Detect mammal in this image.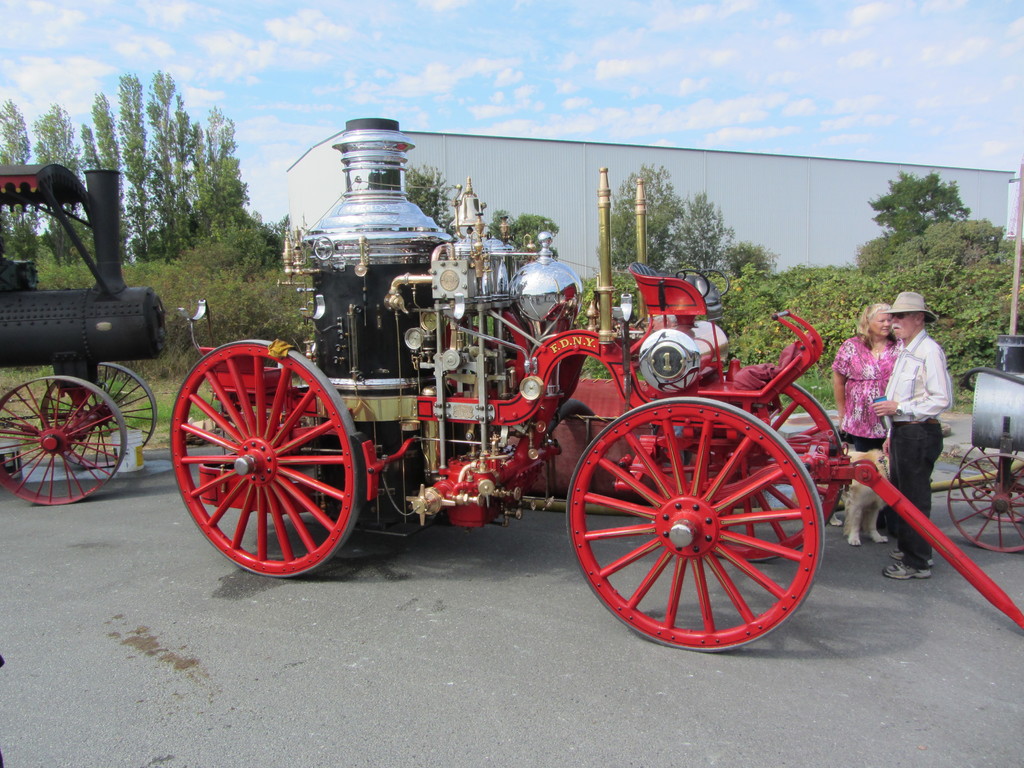
Detection: locate(867, 291, 952, 579).
